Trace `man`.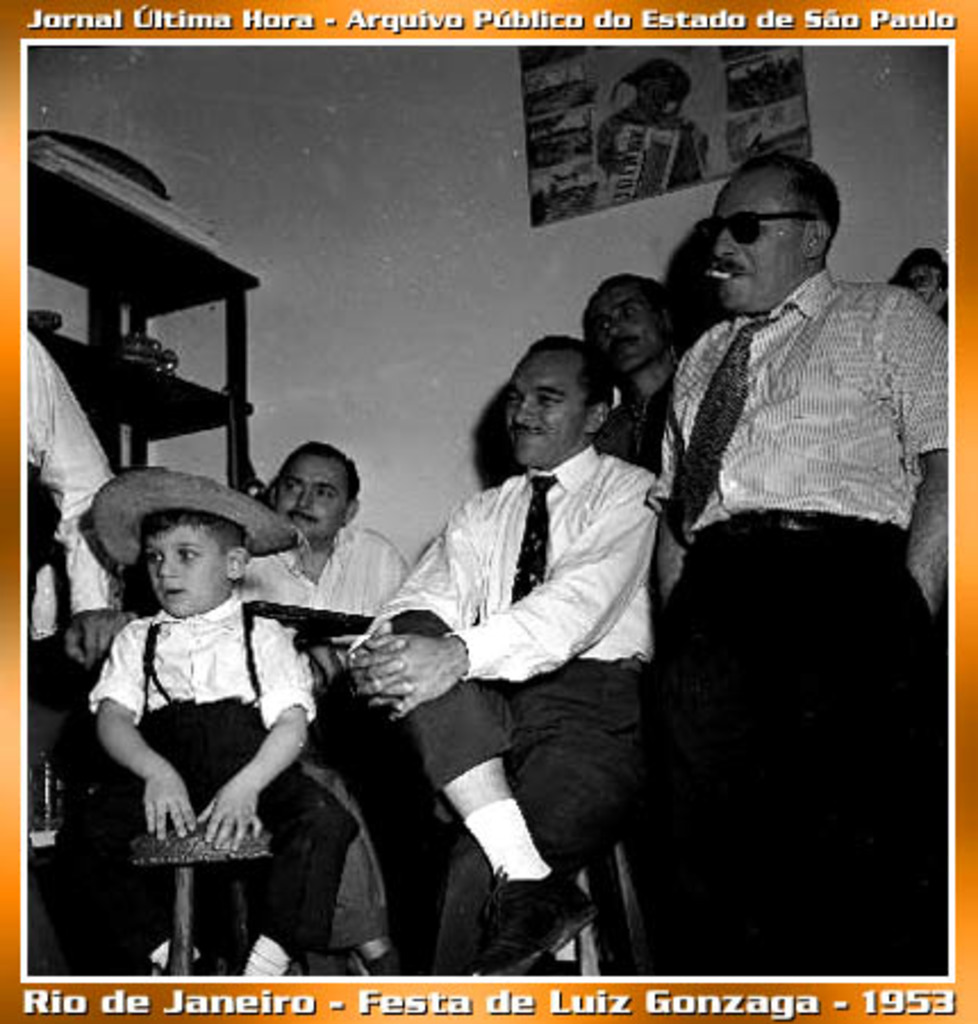
Traced to {"left": 614, "top": 127, "right": 951, "bottom": 949}.
